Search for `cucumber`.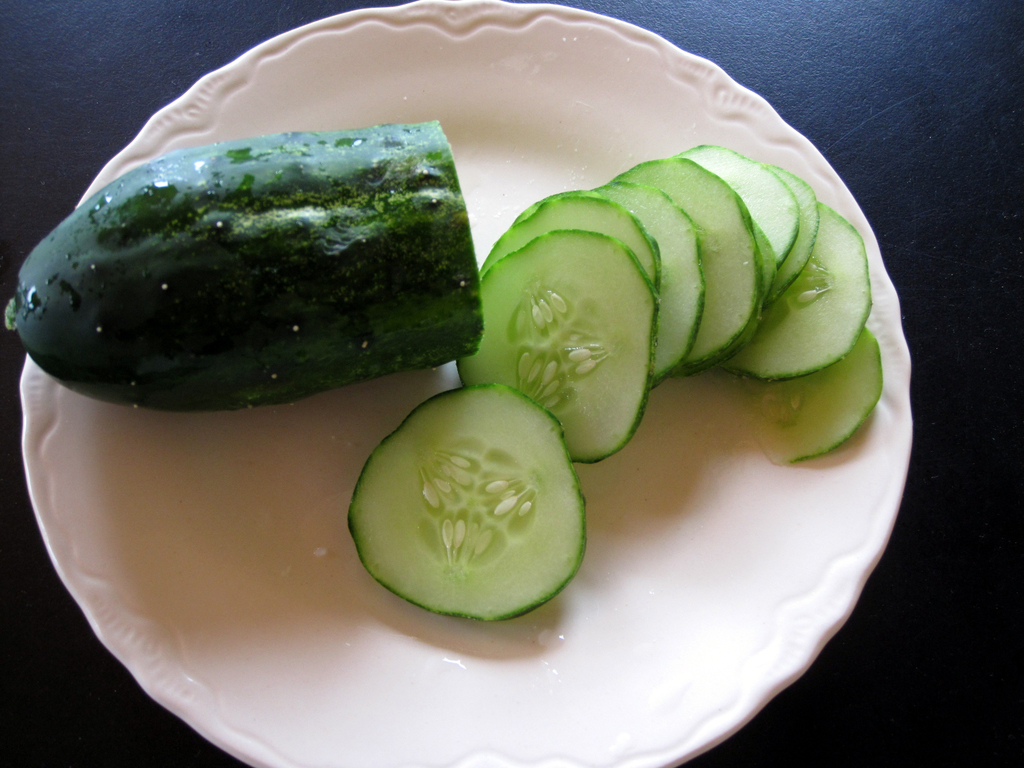
Found at pyautogui.locateOnScreen(344, 379, 589, 621).
